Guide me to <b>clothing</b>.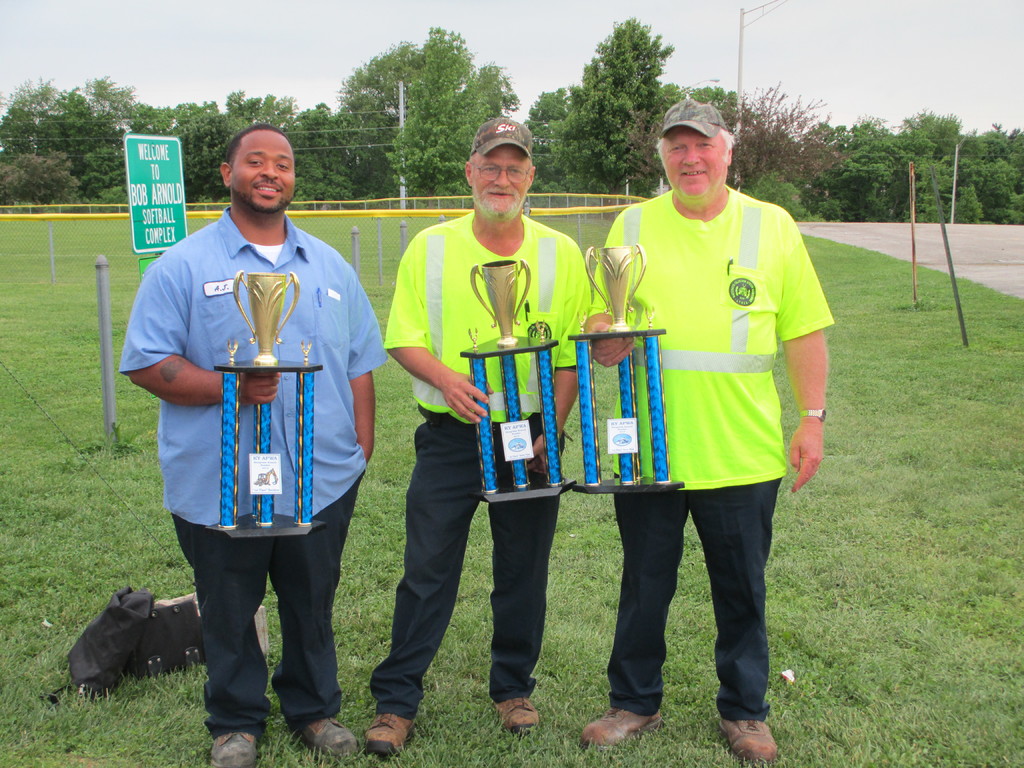
Guidance: [597, 138, 824, 616].
